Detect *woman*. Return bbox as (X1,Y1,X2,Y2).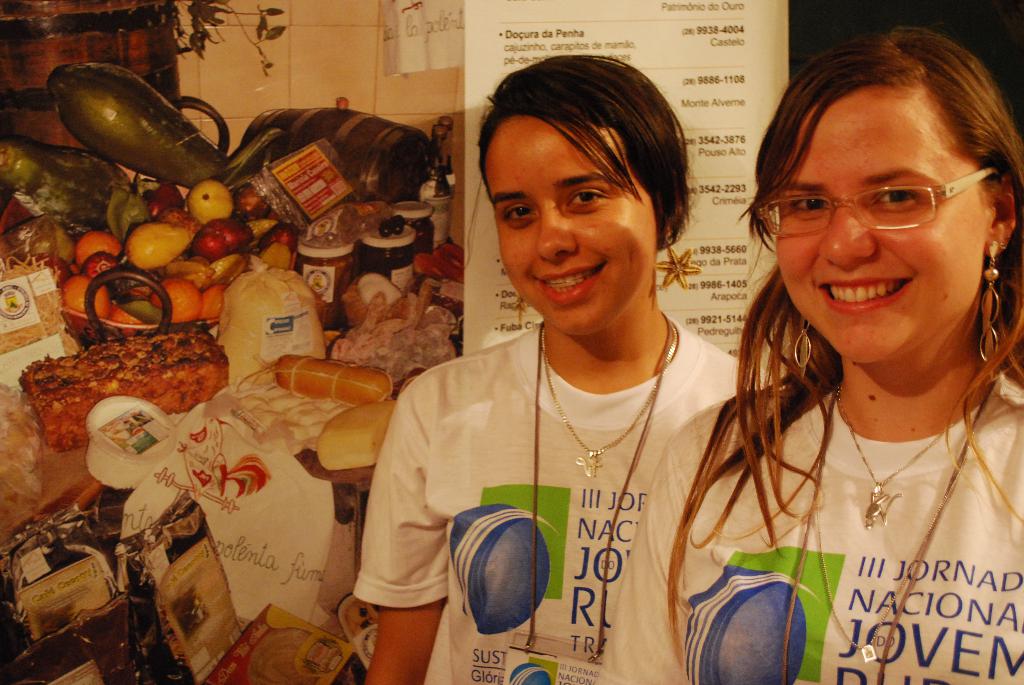
(596,24,1023,684).
